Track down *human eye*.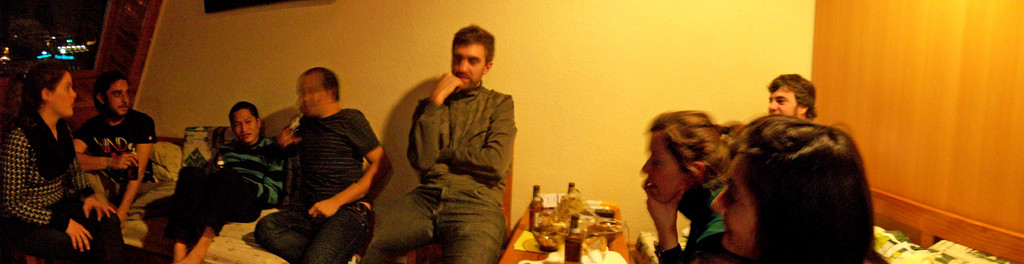
Tracked to x1=778 y1=99 x2=788 y2=106.
